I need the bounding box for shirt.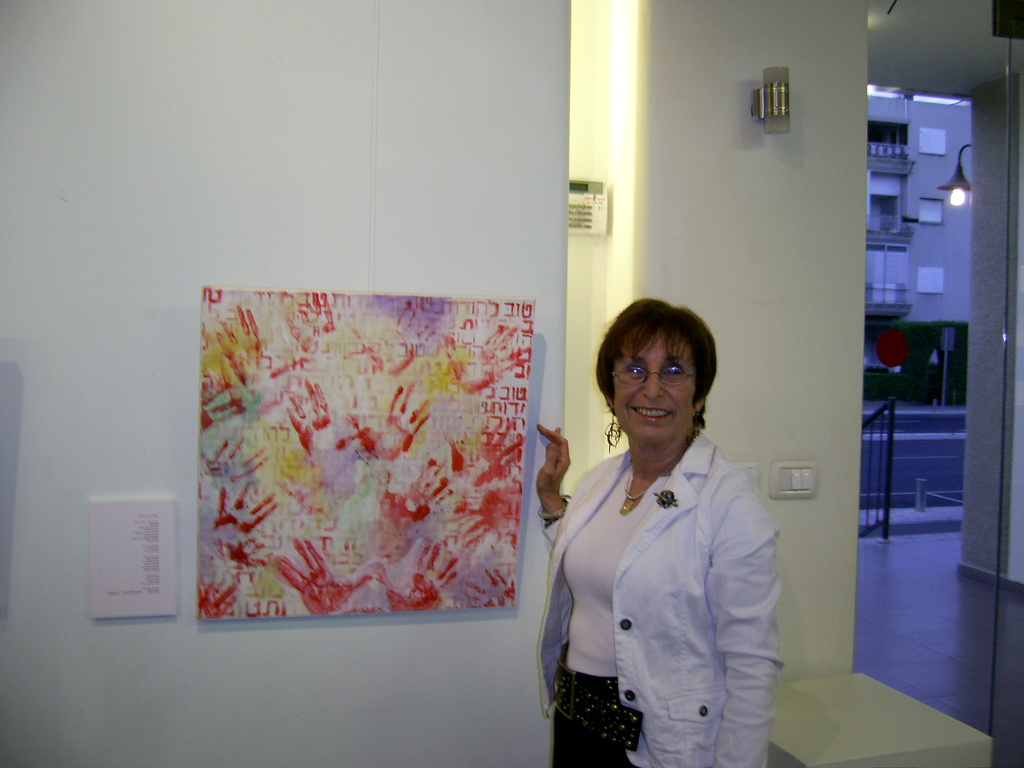
Here it is: detection(543, 396, 787, 740).
